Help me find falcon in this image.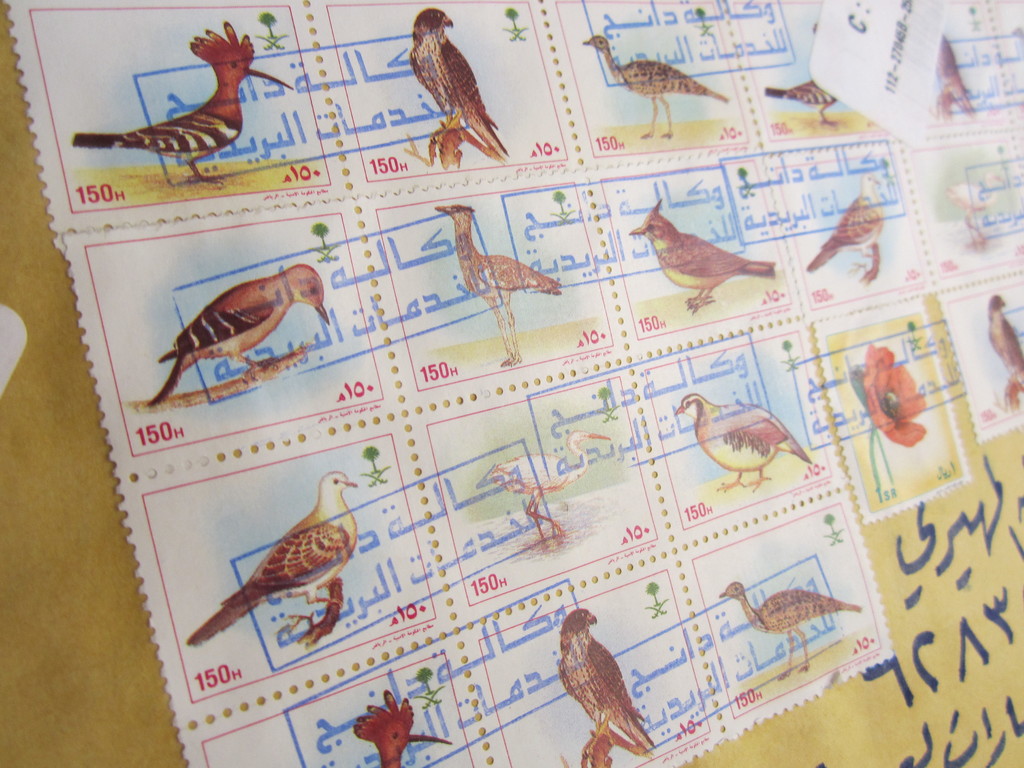
Found it: box(352, 688, 454, 767).
